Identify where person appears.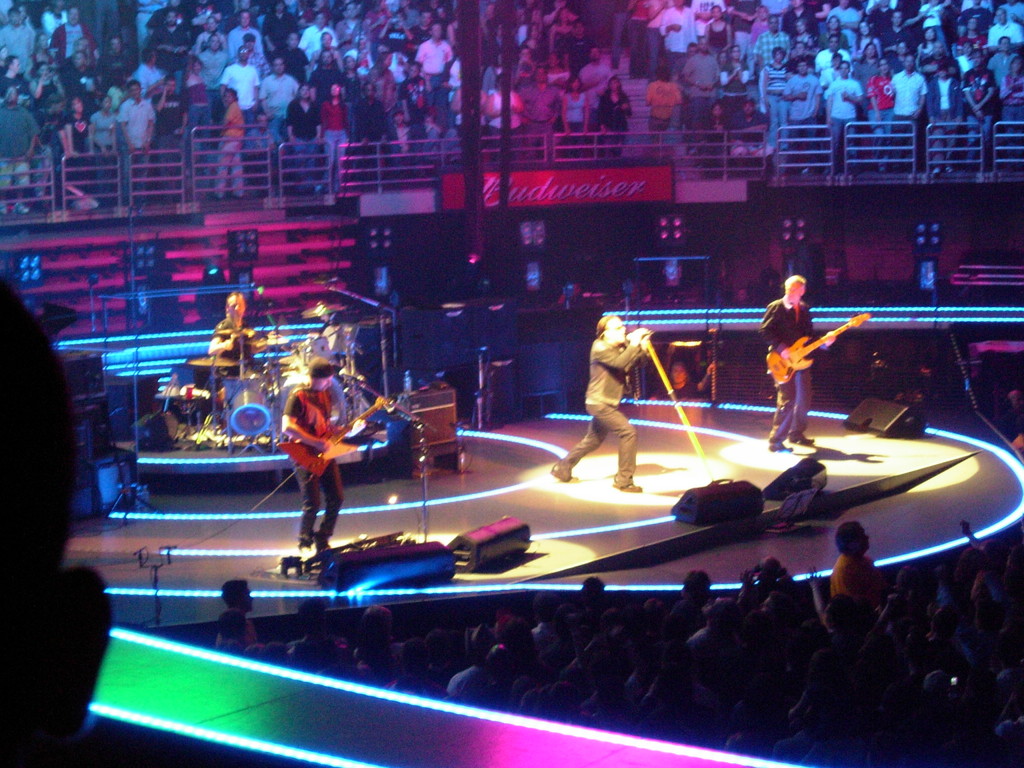
Appears at [830,516,888,602].
